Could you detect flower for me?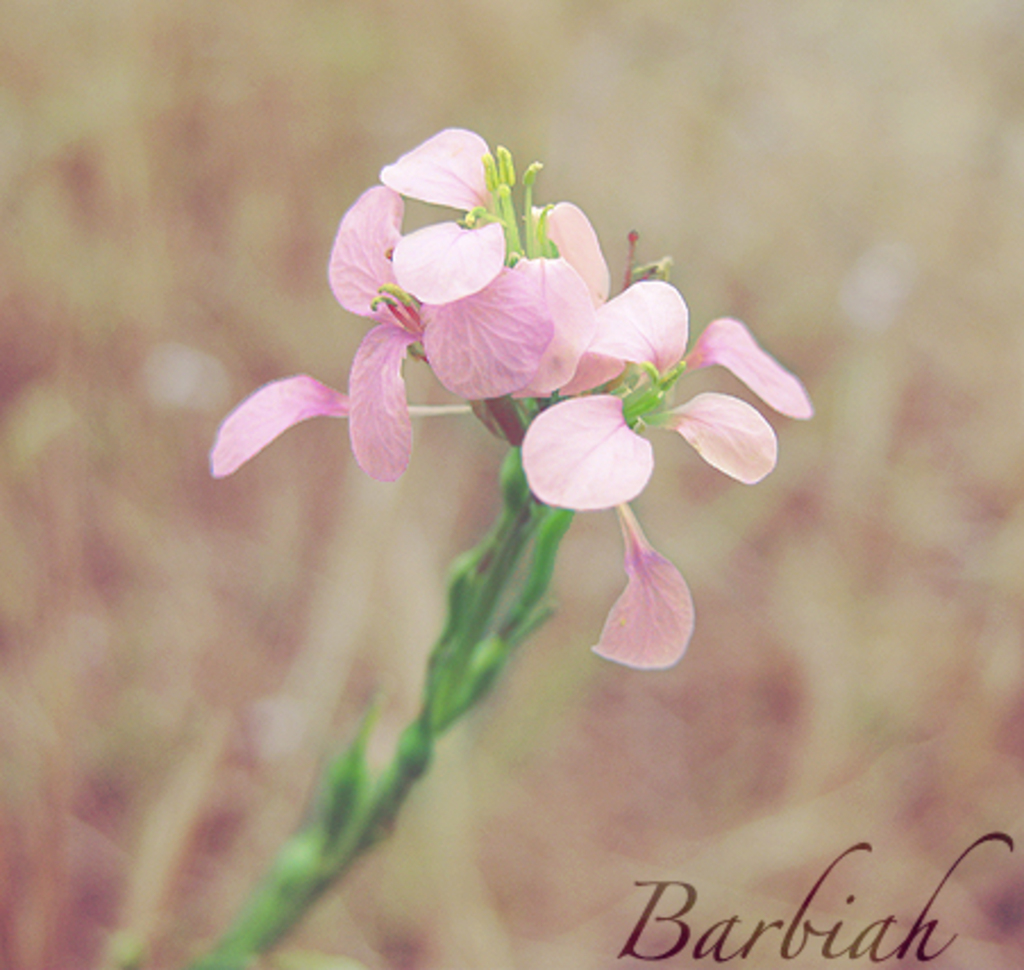
Detection result: rect(590, 497, 695, 675).
